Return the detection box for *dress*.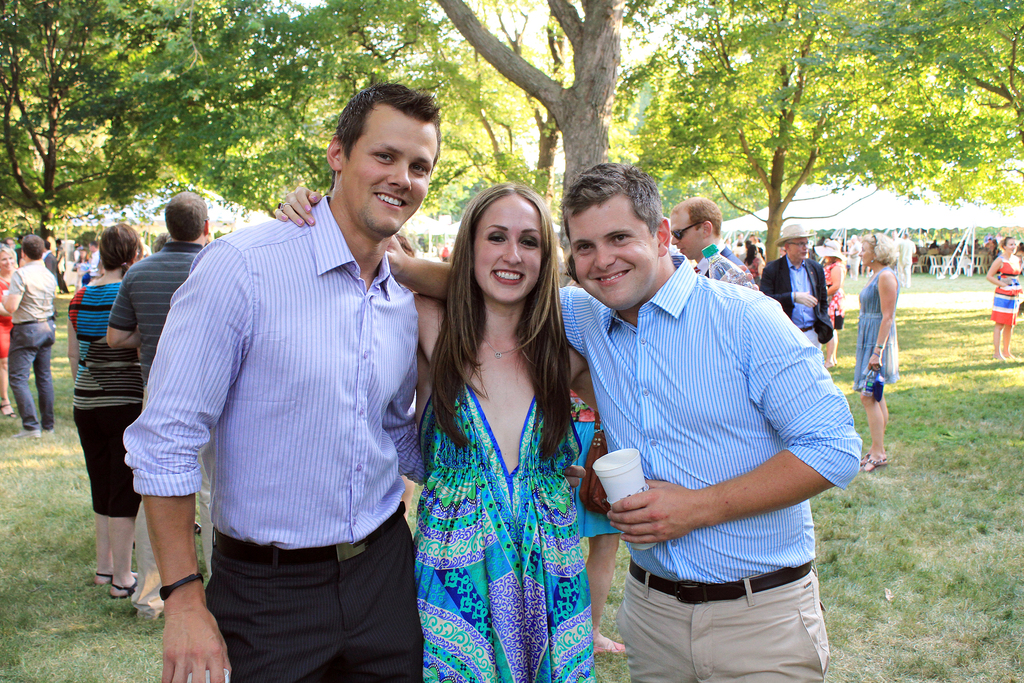
select_region(414, 382, 594, 682).
